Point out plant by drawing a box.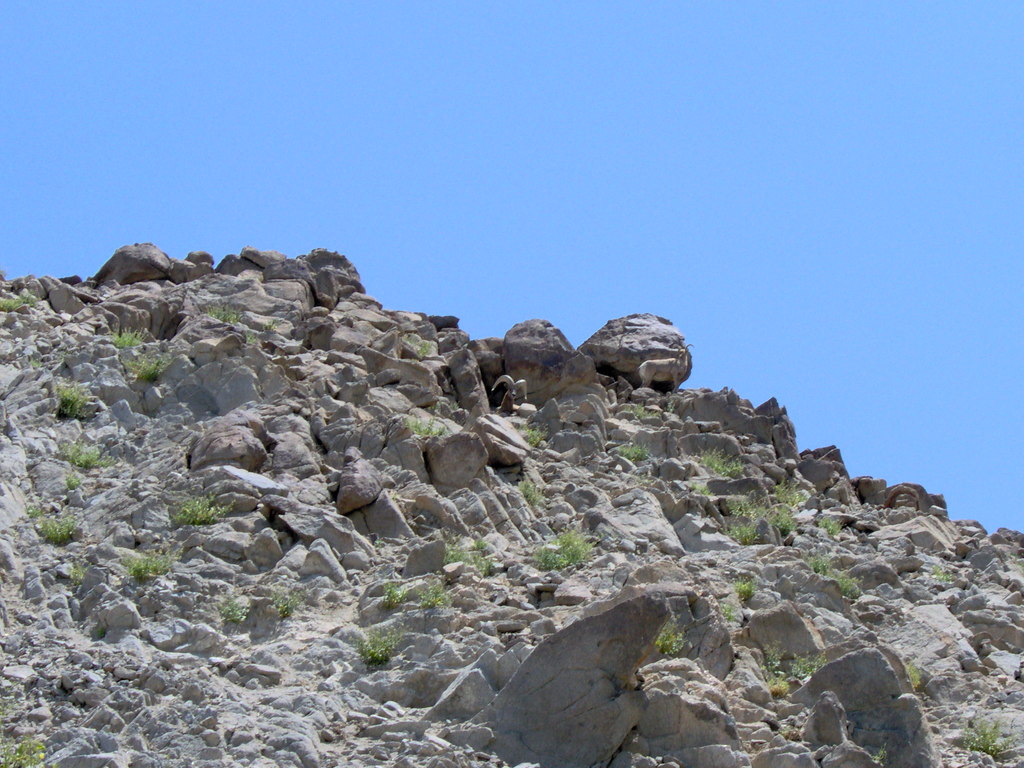
(419, 582, 448, 612).
